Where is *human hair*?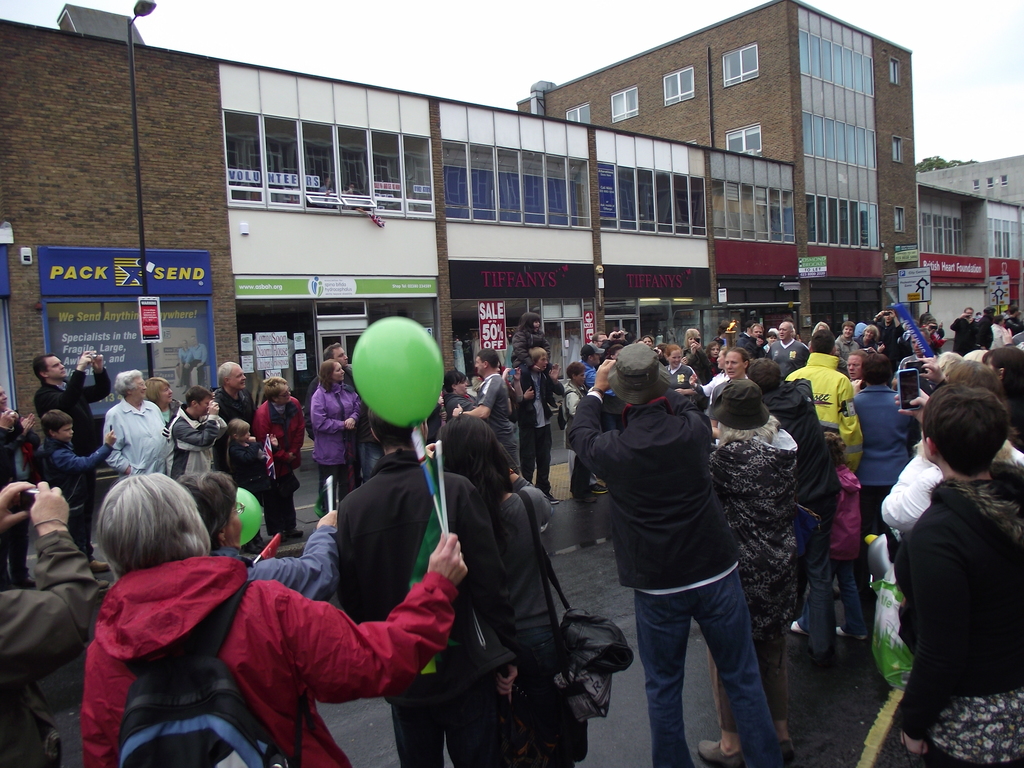
[left=849, top=349, right=867, bottom=364].
